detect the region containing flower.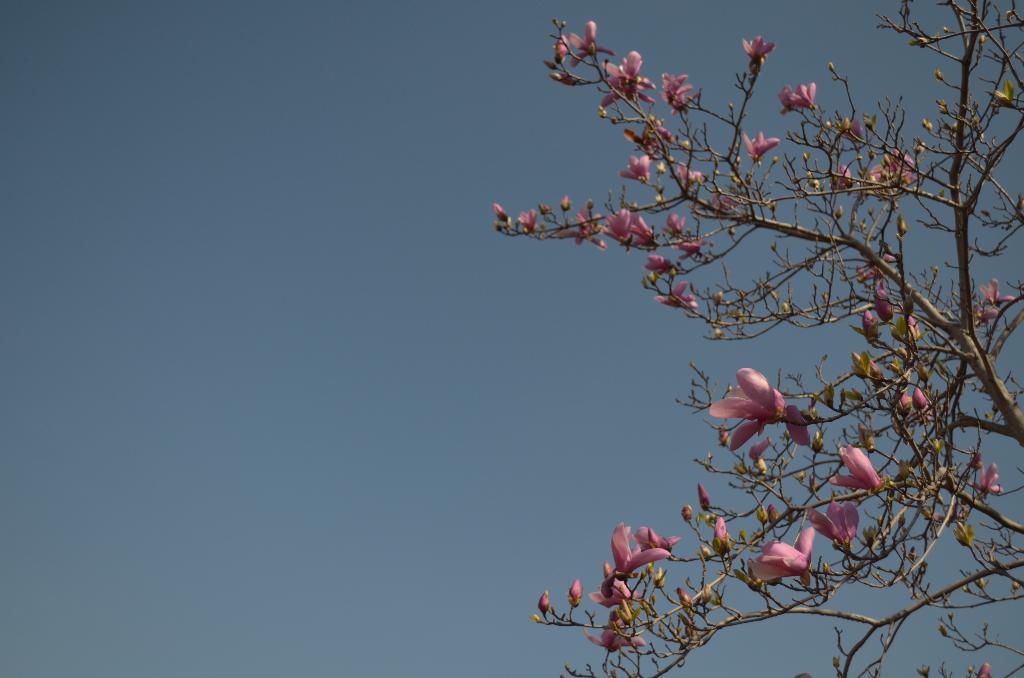
(740,33,782,65).
